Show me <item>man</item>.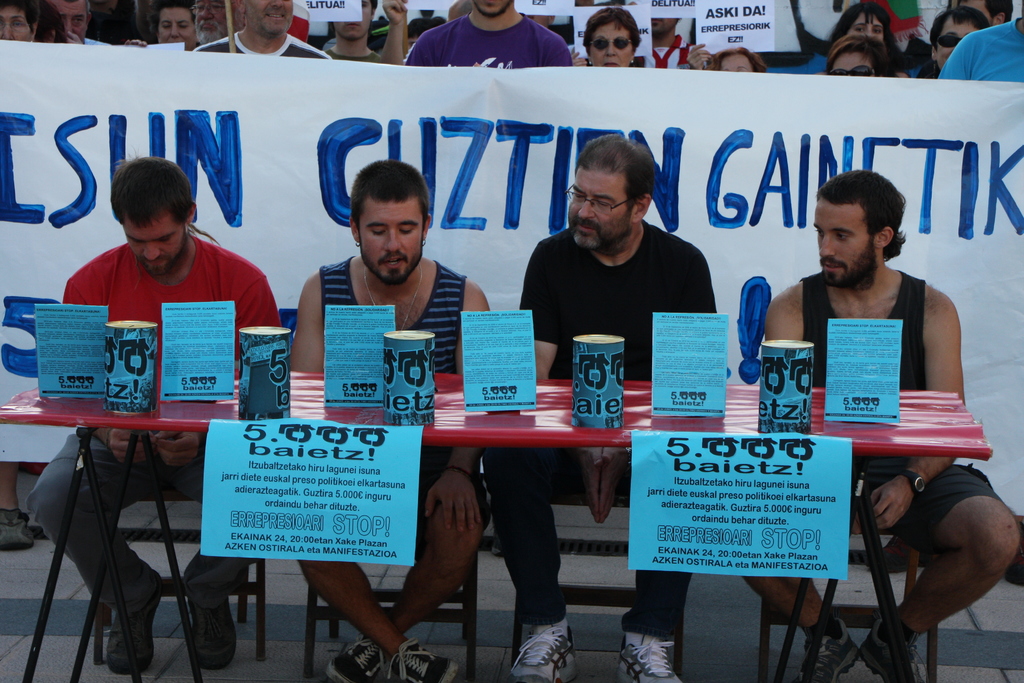
<item>man</item> is here: [left=147, top=0, right=197, bottom=54].
